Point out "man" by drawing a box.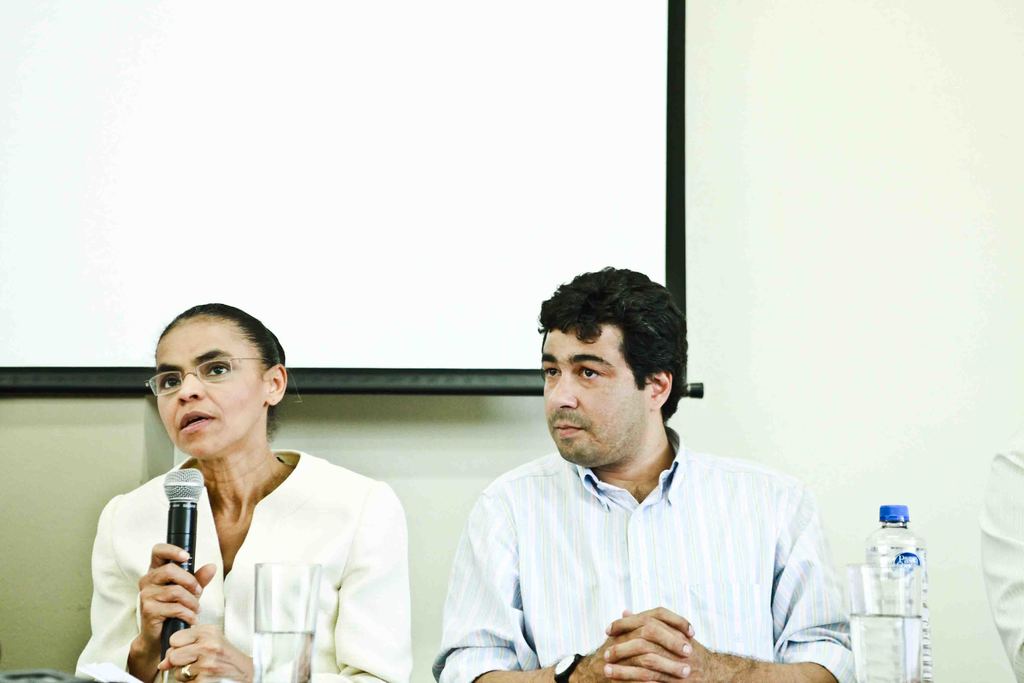
box=[422, 284, 860, 673].
